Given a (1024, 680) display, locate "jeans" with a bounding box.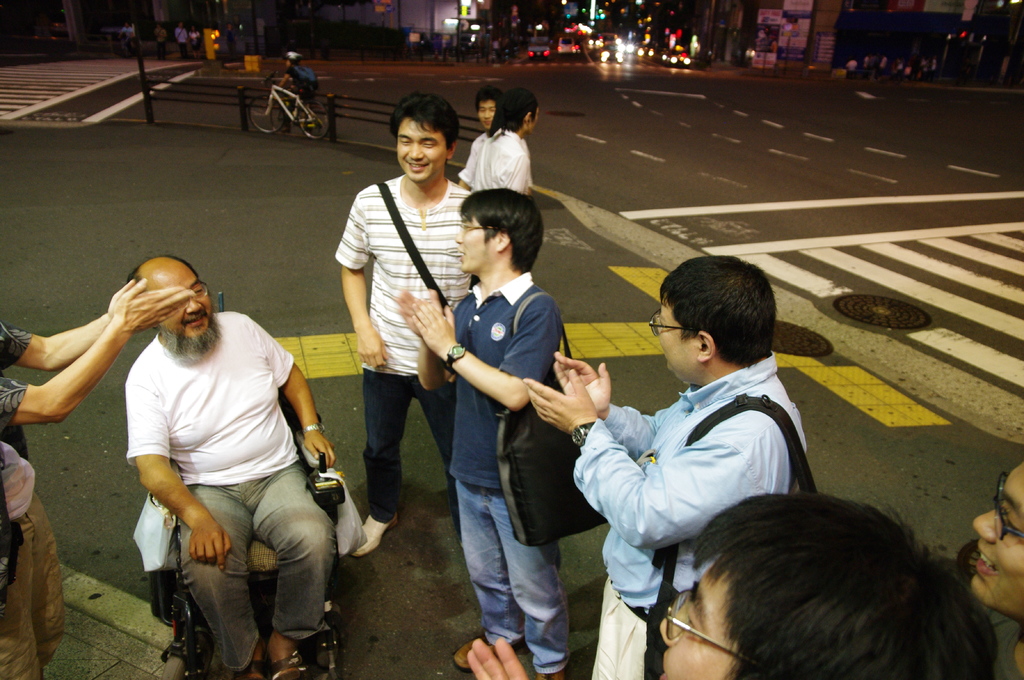
Located: rect(363, 370, 456, 516).
